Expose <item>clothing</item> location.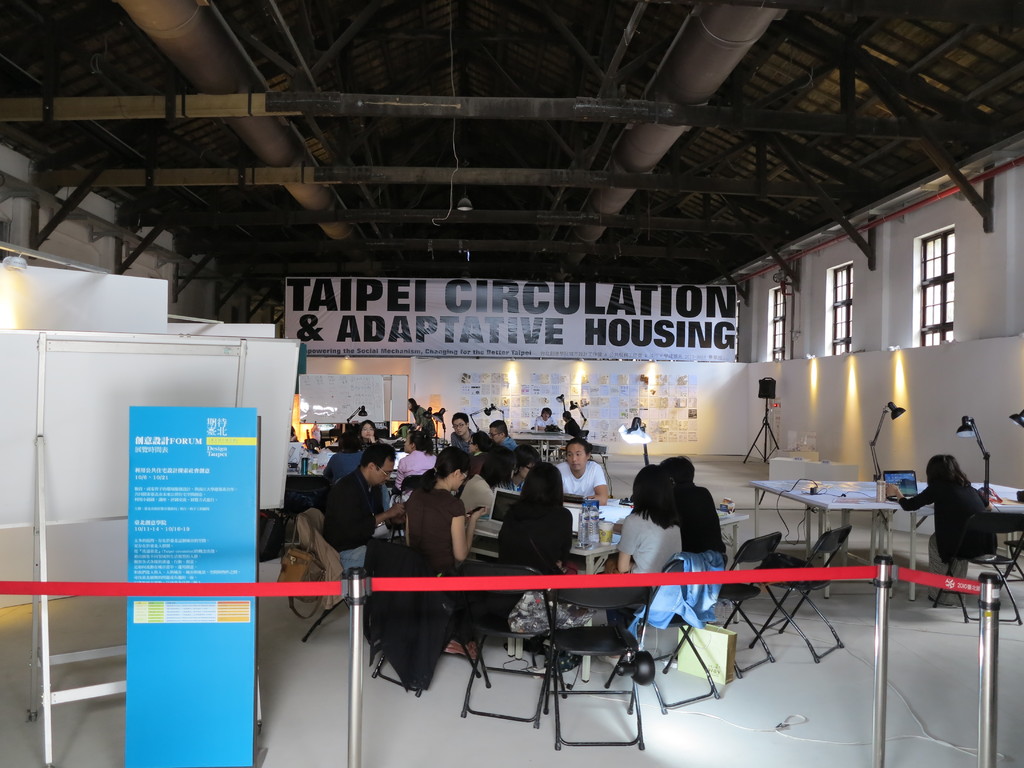
Exposed at (605,504,678,625).
